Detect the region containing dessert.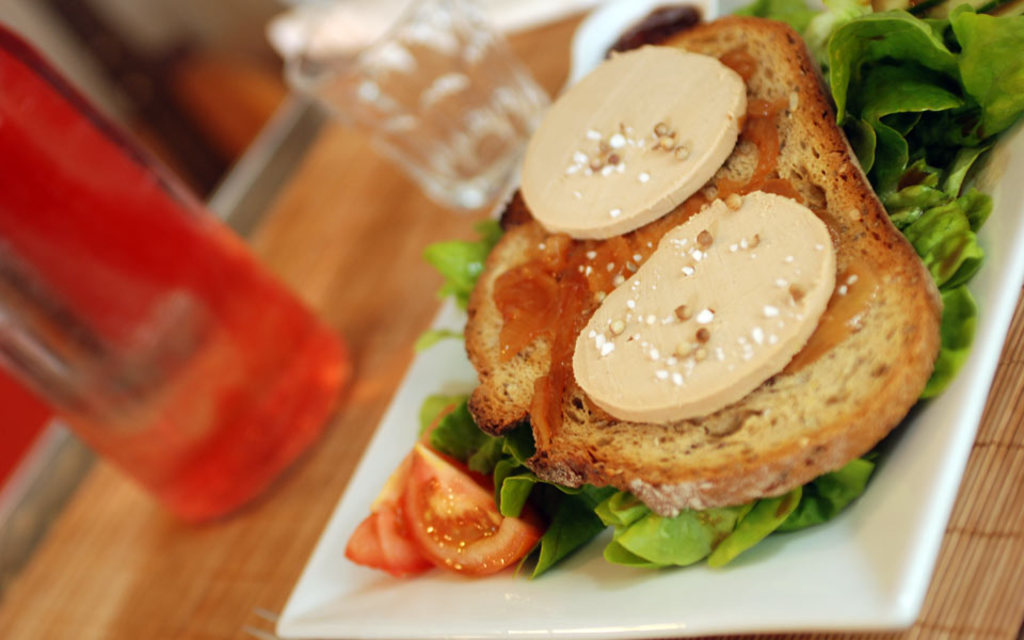
bbox=[353, 2, 1023, 574].
